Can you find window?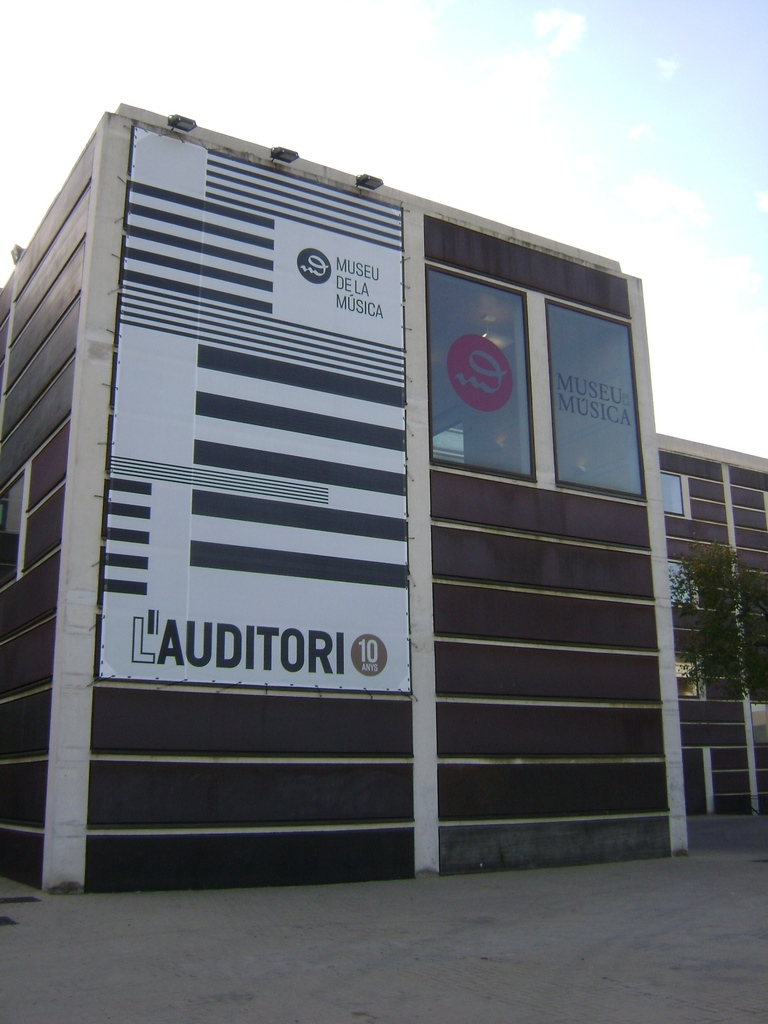
Yes, bounding box: l=675, t=652, r=700, b=700.
